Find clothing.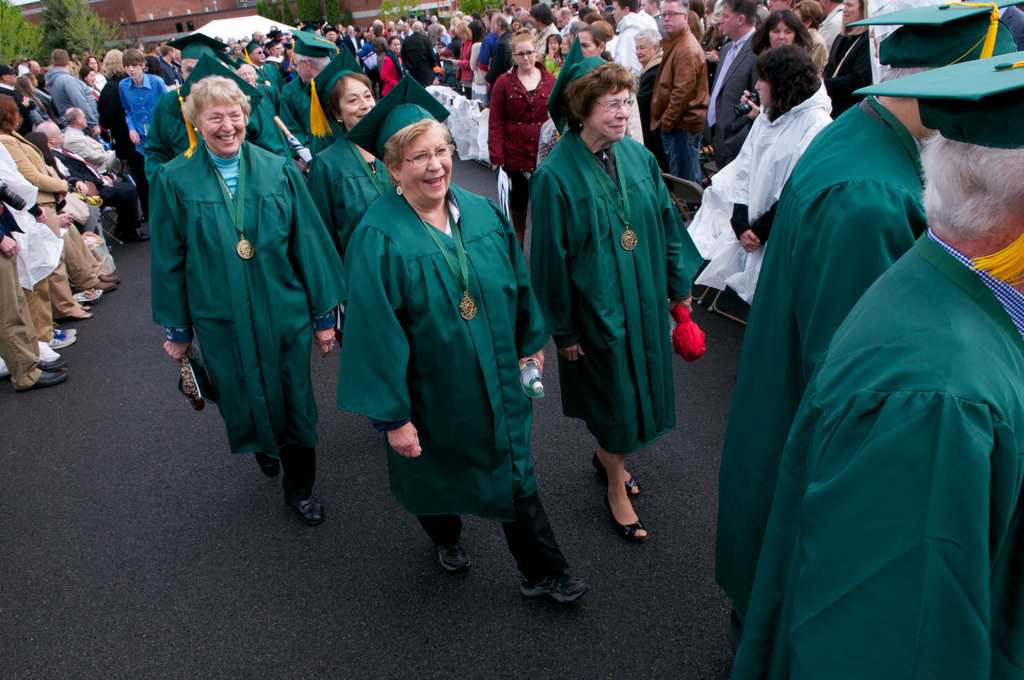
(60,126,111,185).
